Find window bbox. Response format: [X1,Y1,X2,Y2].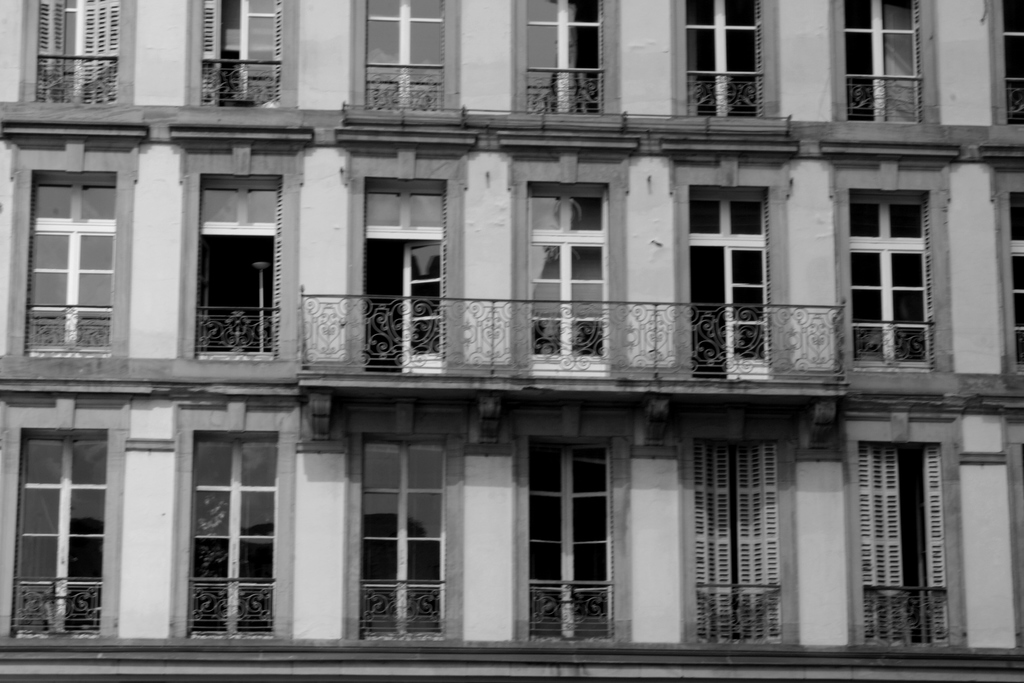
[22,407,116,623].
